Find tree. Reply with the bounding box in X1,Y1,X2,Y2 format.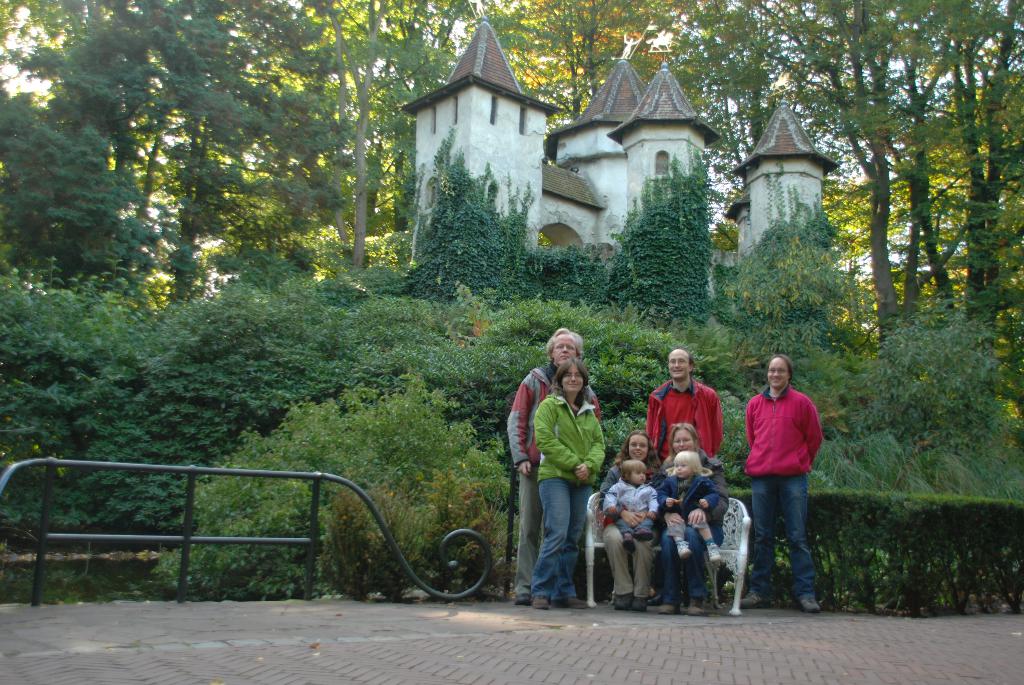
55,0,194,287.
